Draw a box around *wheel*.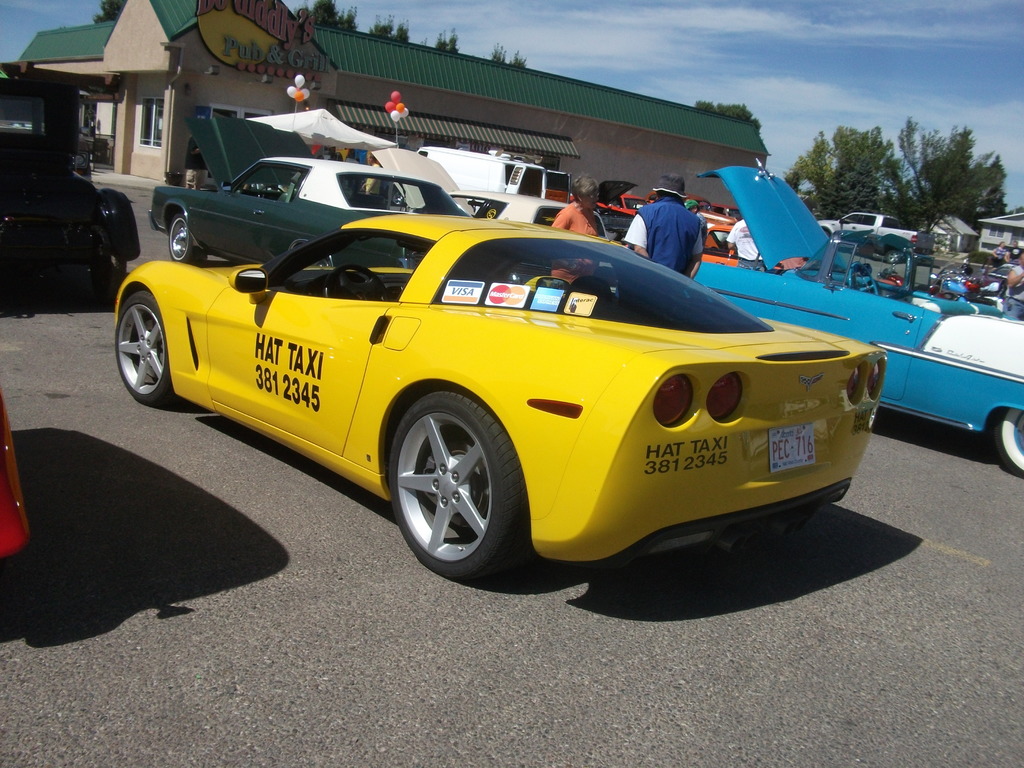
(x1=886, y1=248, x2=902, y2=262).
